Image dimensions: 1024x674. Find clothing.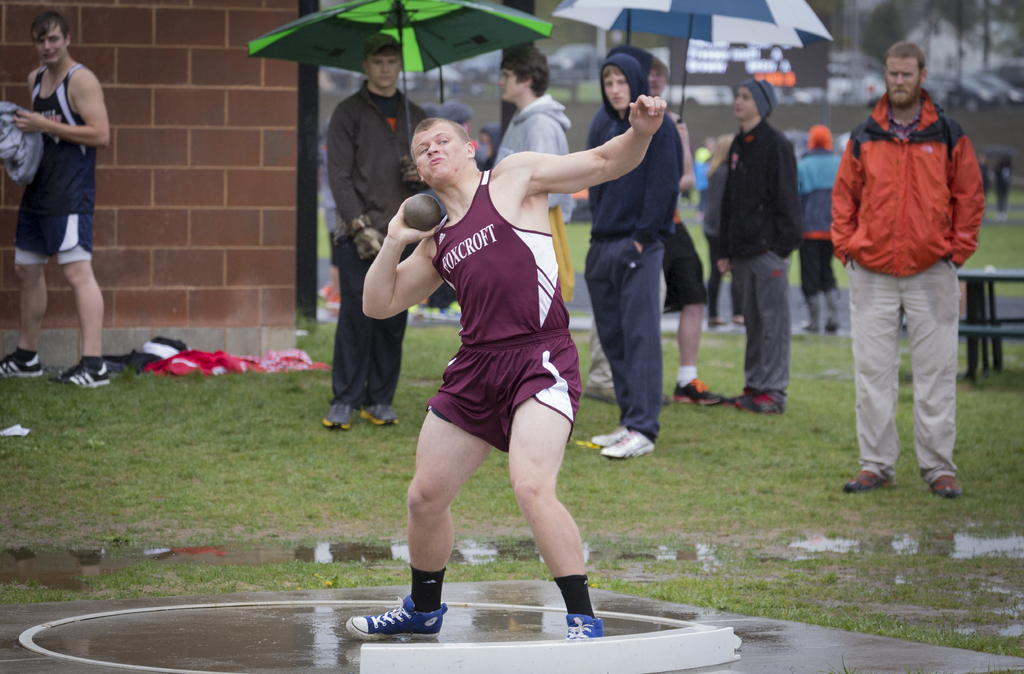
bbox=(585, 51, 653, 389).
